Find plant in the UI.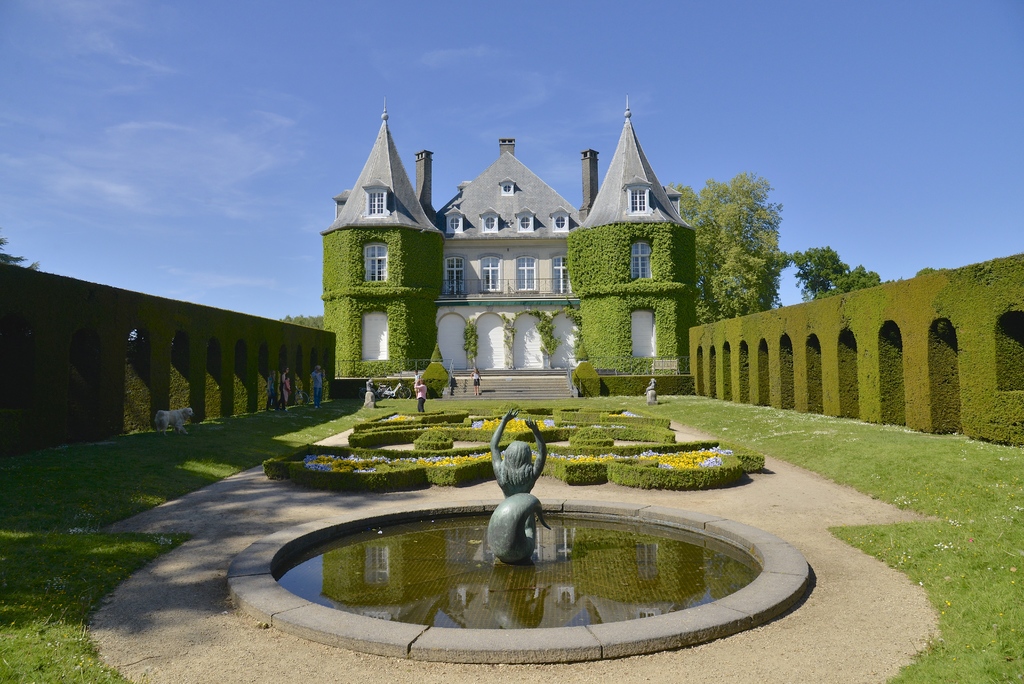
UI element at <bbox>353, 403, 477, 431</bbox>.
